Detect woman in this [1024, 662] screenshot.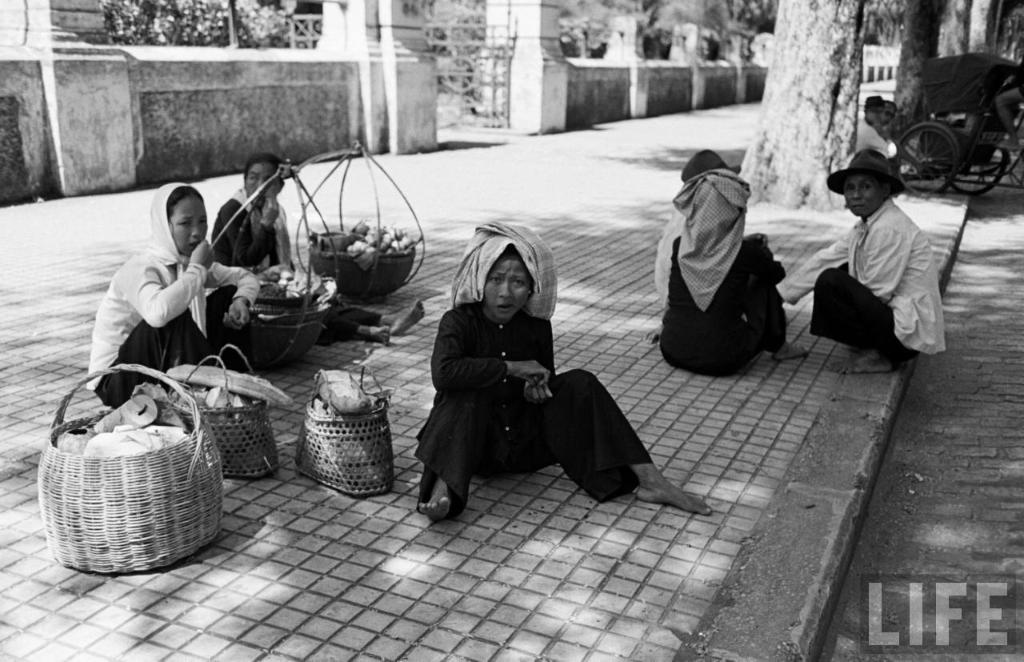
Detection: <box>417,222,714,526</box>.
